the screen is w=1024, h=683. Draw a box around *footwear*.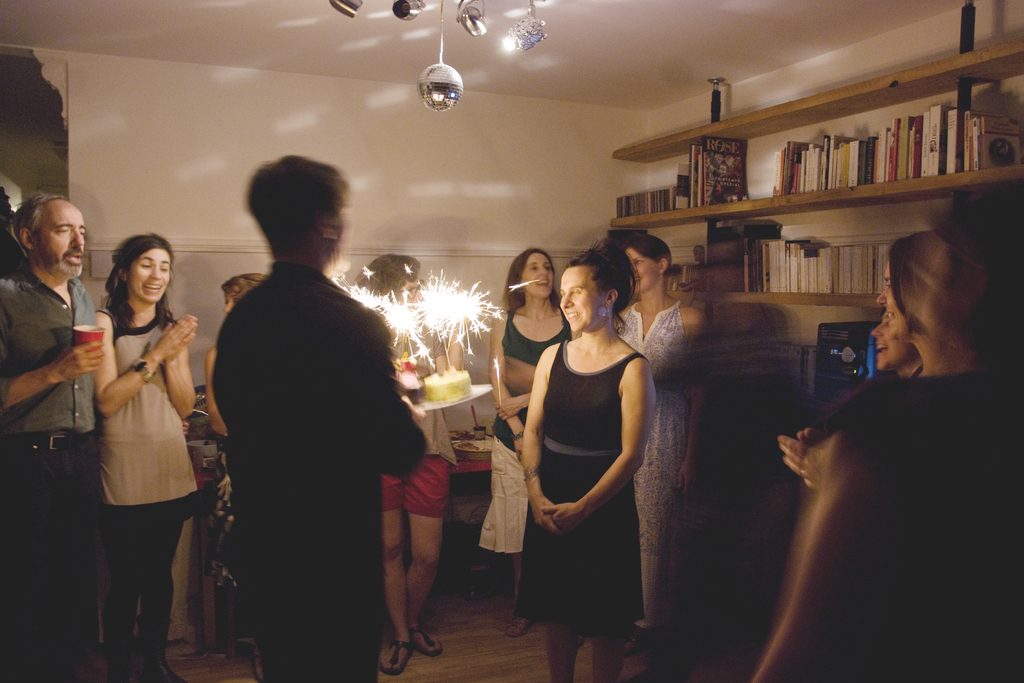
[504, 618, 528, 636].
